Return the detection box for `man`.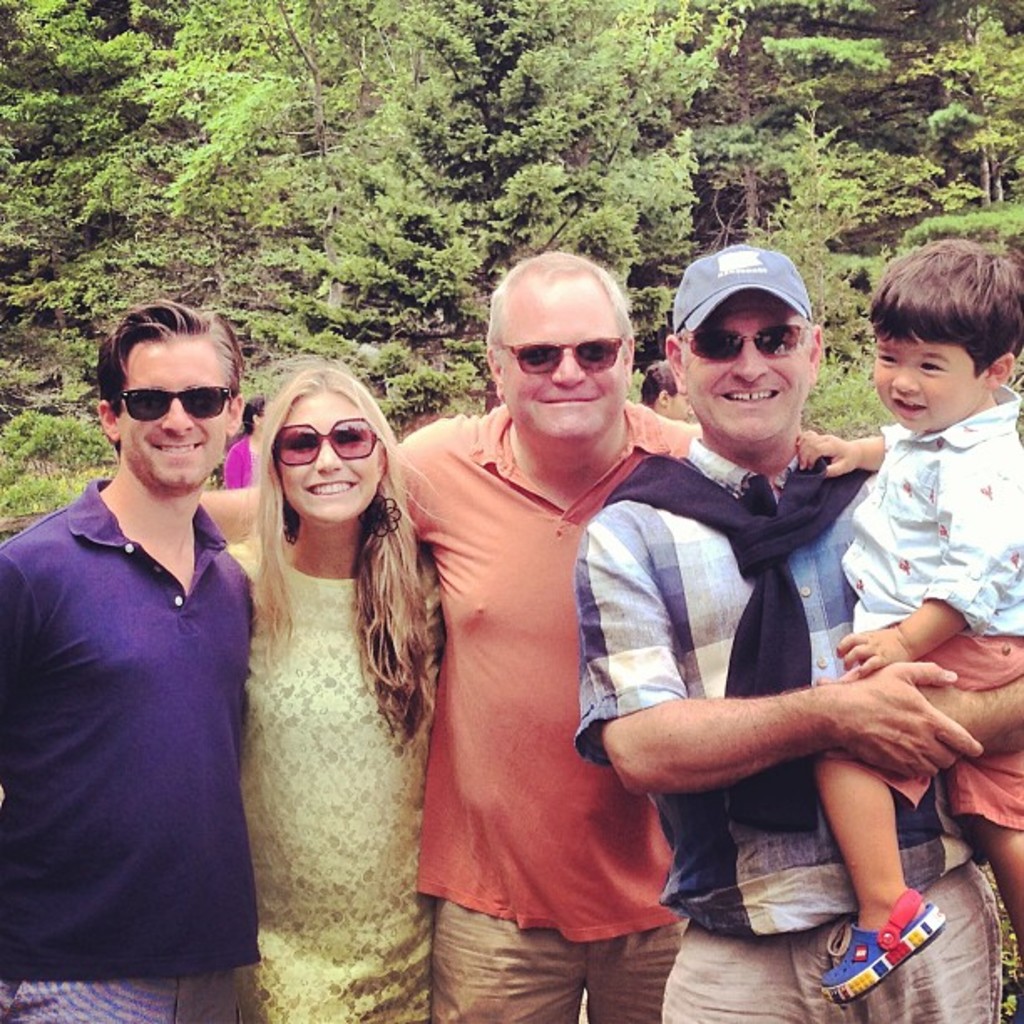
bbox(571, 234, 1022, 1022).
